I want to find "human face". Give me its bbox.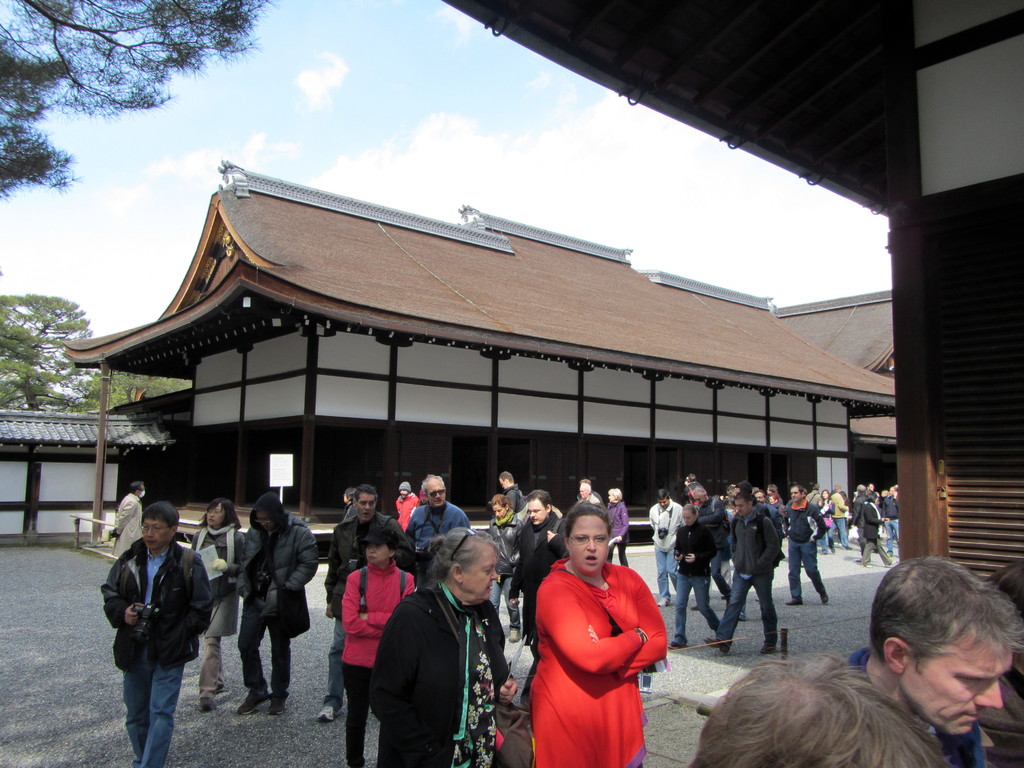
locate(902, 634, 1014, 736).
